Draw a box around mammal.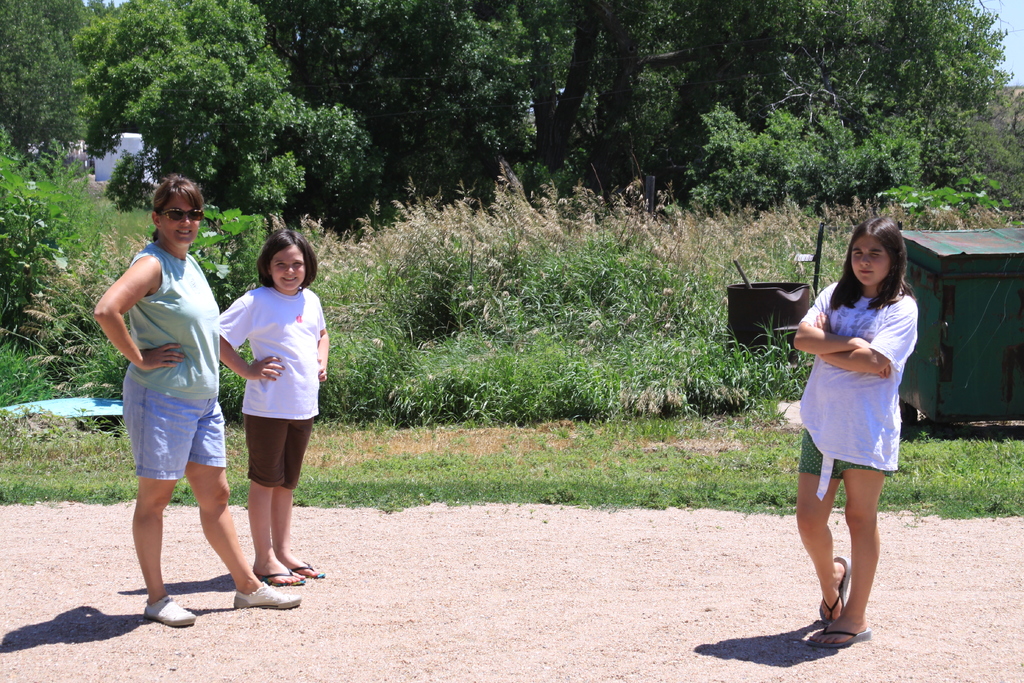
locate(218, 222, 329, 586).
